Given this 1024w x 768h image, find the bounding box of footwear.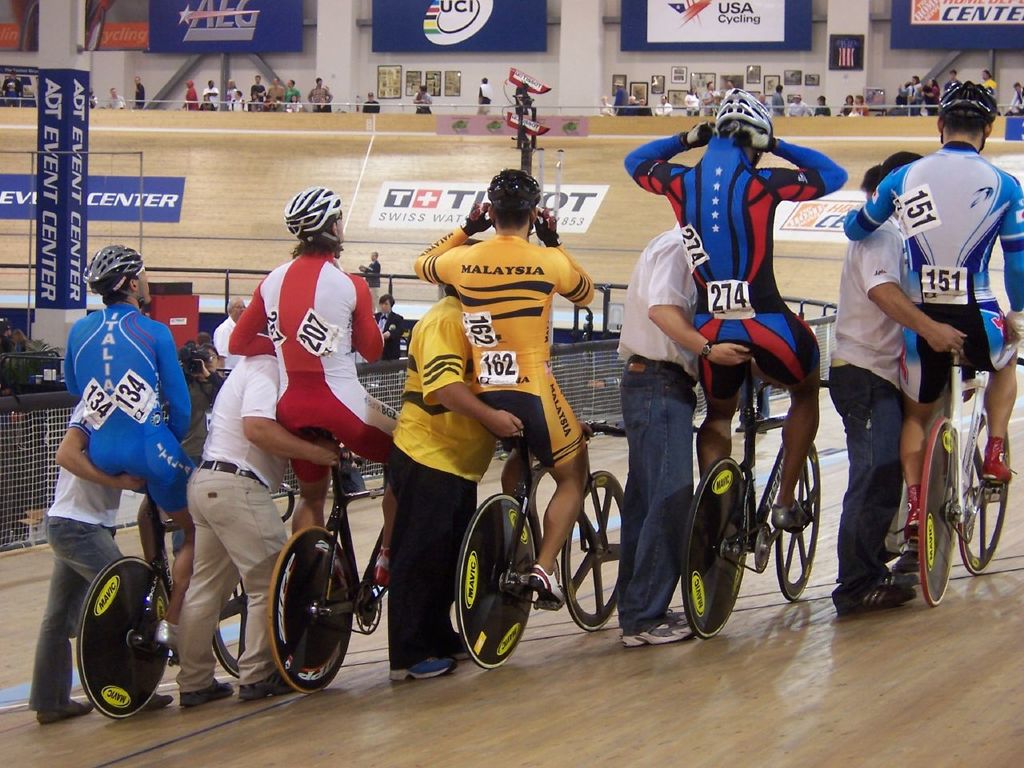
crop(618, 620, 697, 650).
